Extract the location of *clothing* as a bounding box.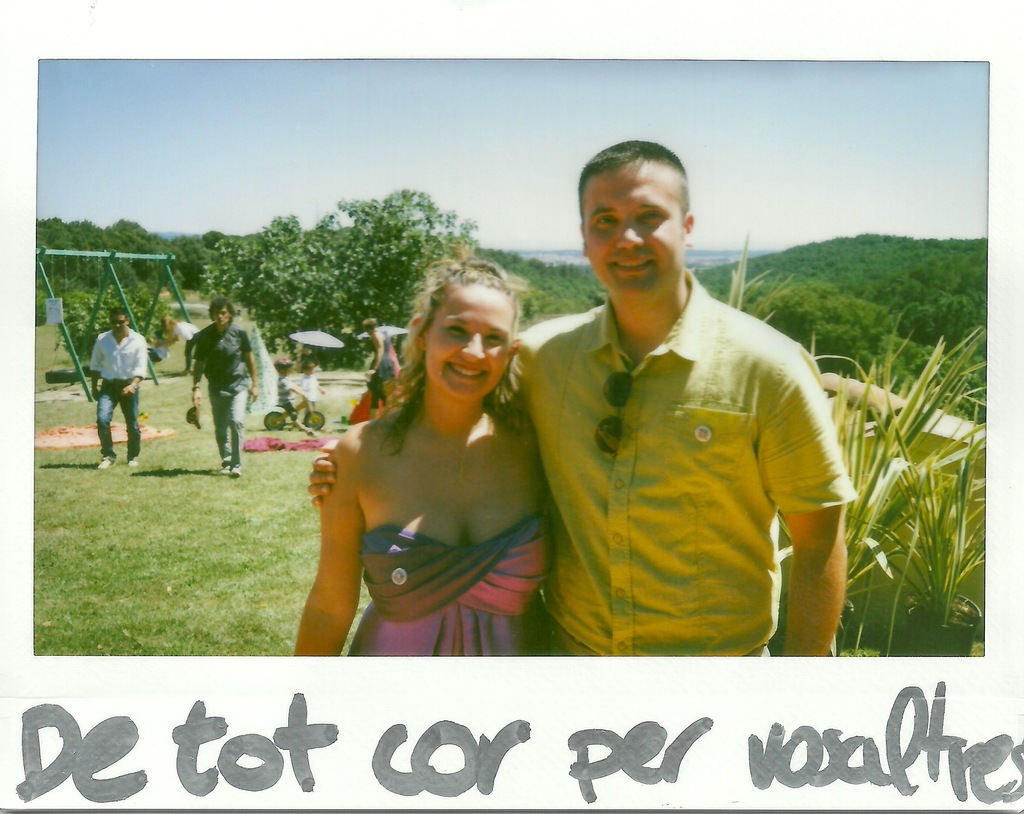
box=[291, 373, 315, 416].
